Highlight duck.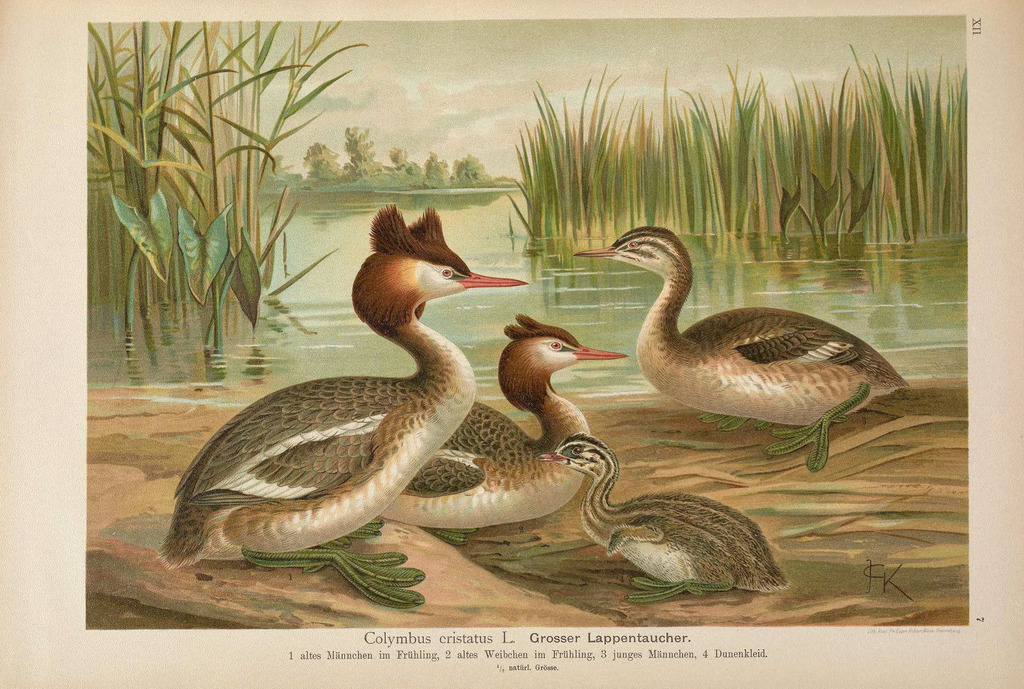
Highlighted region: bbox=[149, 181, 543, 572].
